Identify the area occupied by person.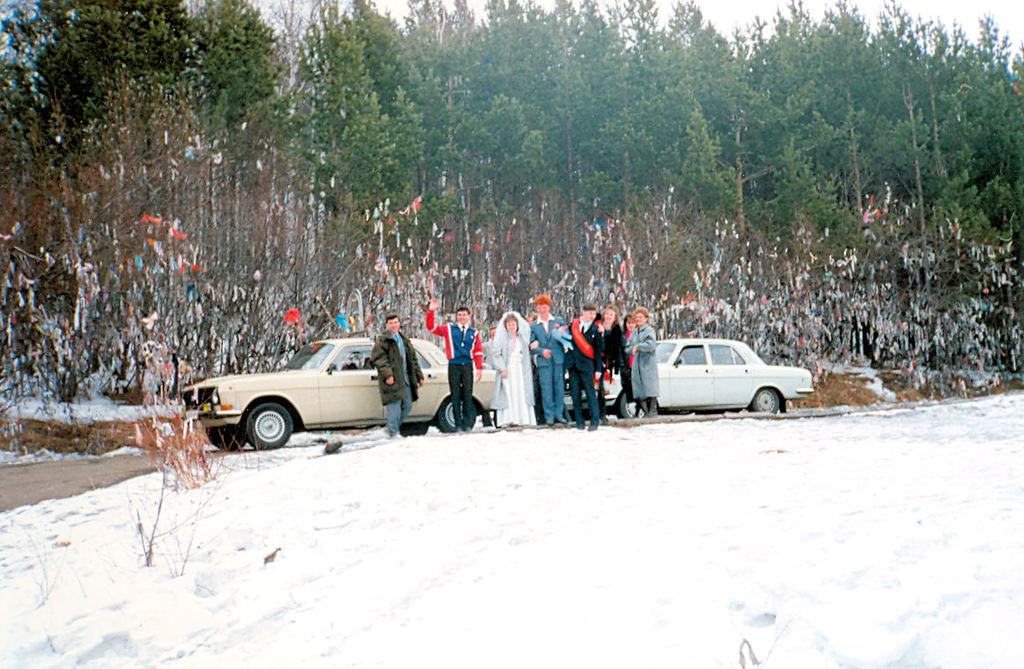
Area: {"left": 483, "top": 311, "right": 541, "bottom": 425}.
